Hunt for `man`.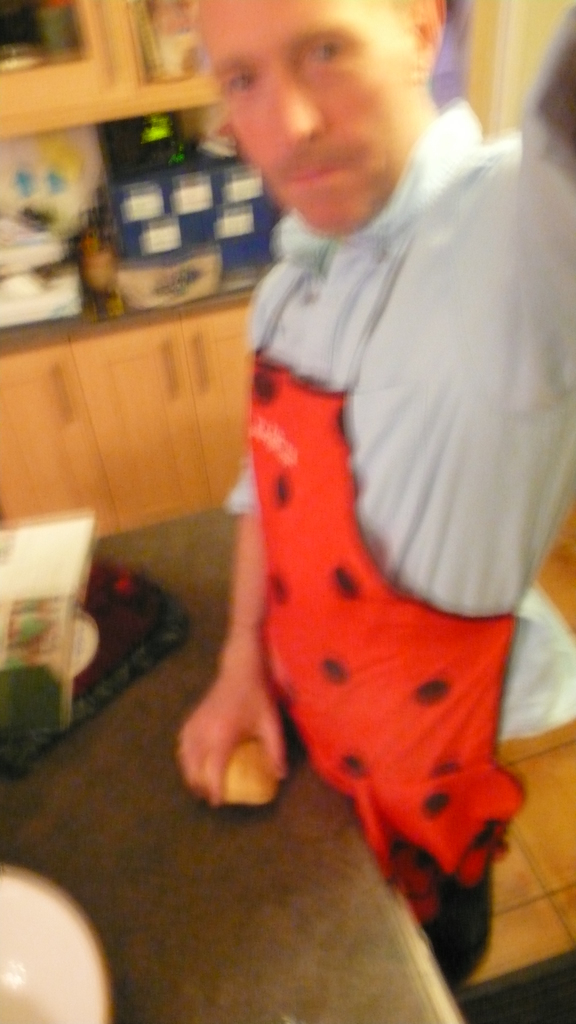
Hunted down at [146, 0, 572, 954].
